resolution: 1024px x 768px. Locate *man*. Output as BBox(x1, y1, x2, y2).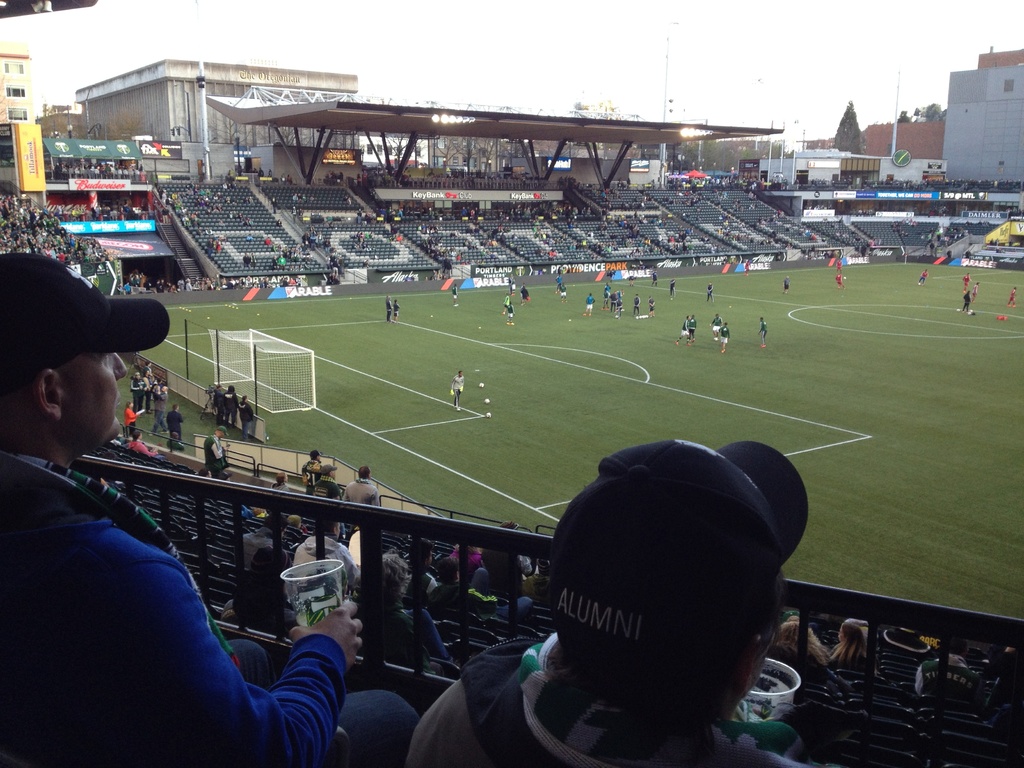
BBox(501, 297, 512, 311).
